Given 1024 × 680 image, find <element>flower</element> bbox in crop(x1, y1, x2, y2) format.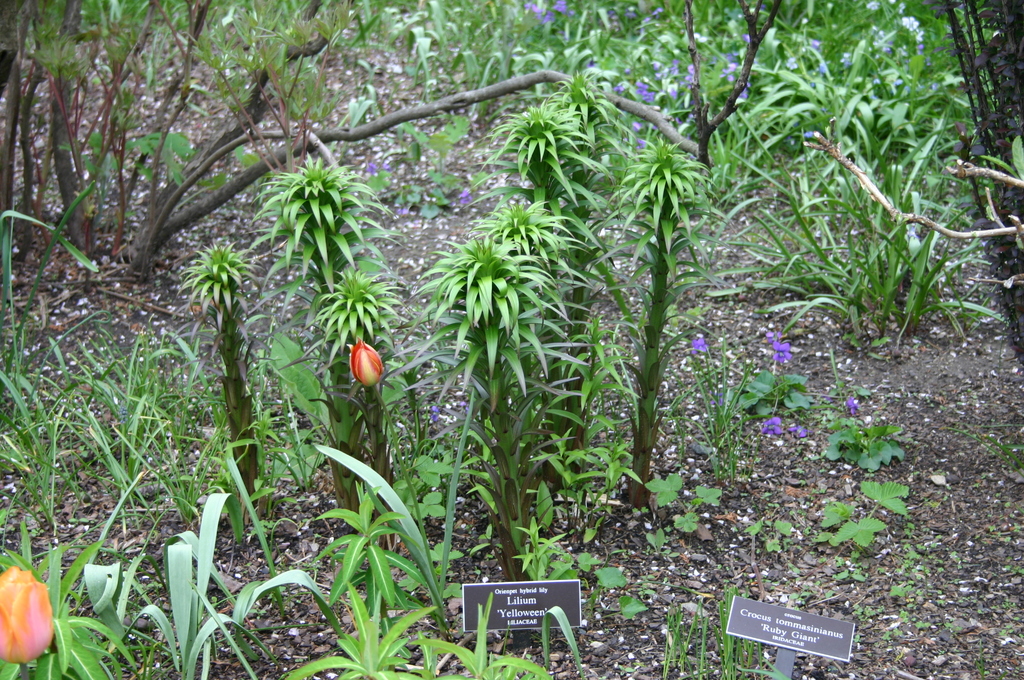
crop(762, 416, 782, 432).
